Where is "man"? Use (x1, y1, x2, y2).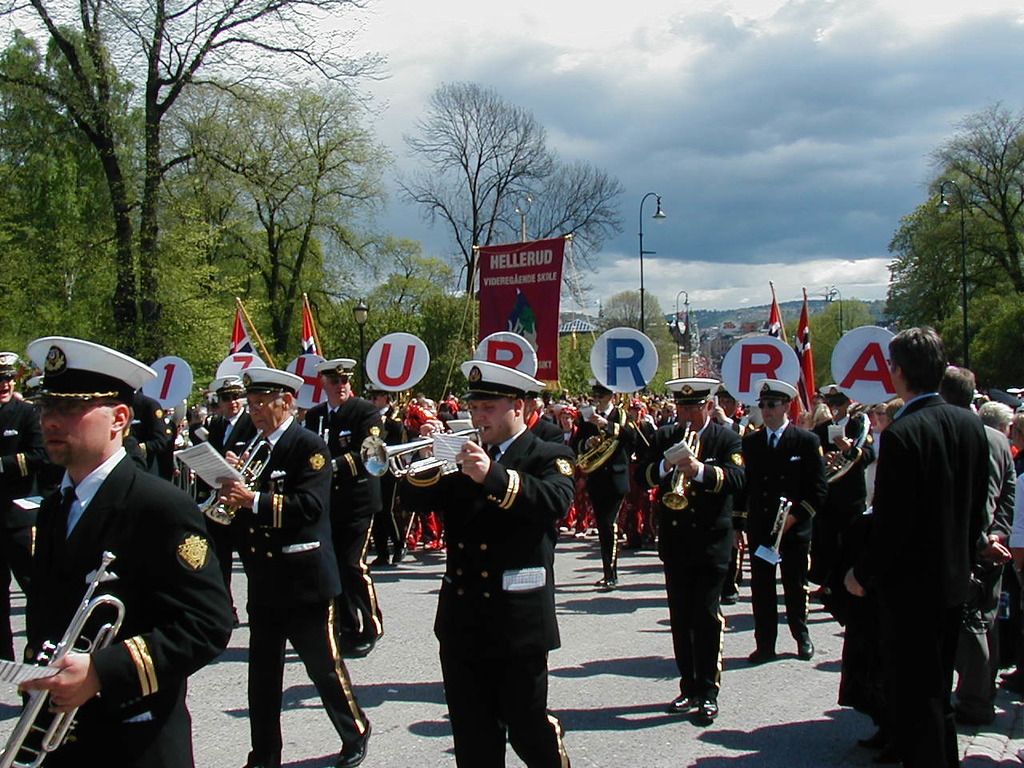
(842, 319, 984, 767).
